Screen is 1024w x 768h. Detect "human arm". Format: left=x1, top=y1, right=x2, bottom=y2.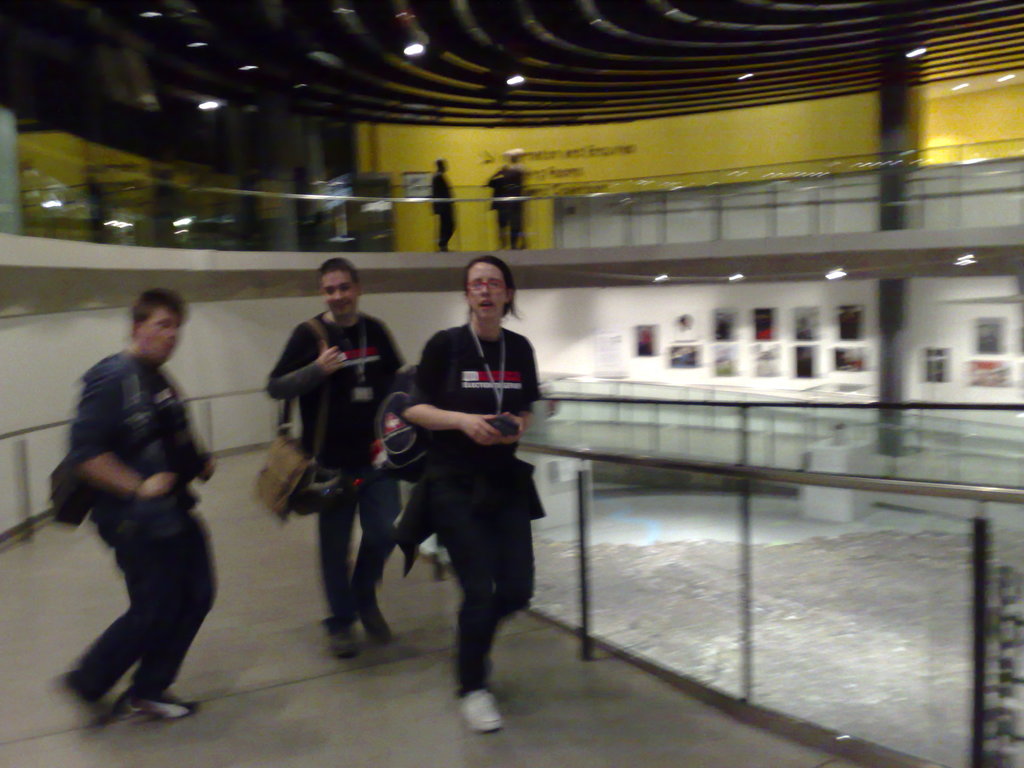
left=188, top=419, right=218, bottom=484.
